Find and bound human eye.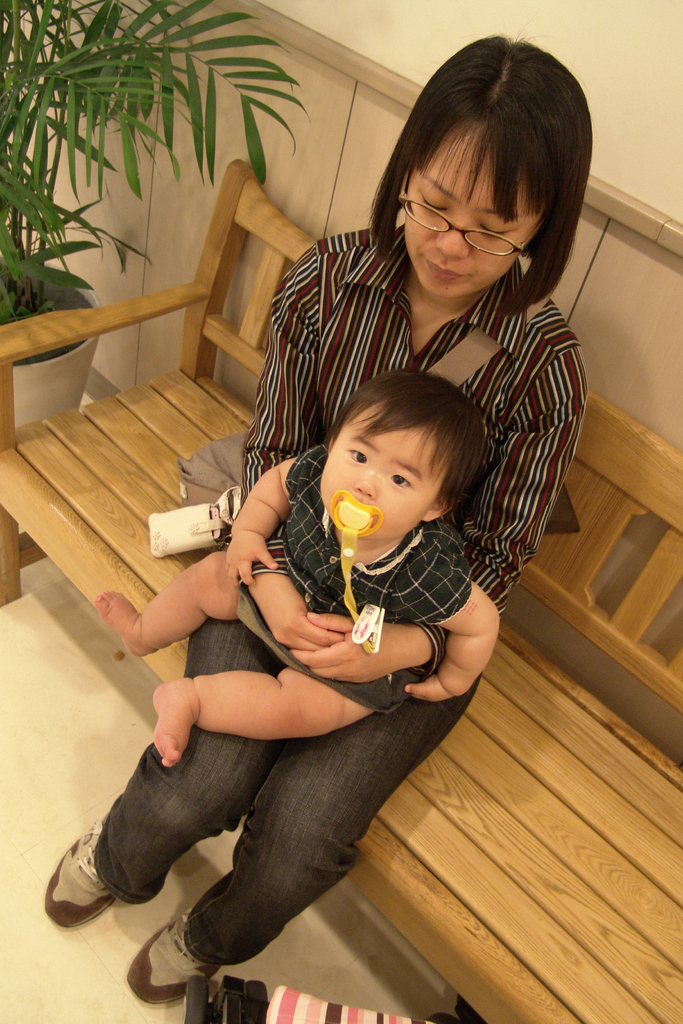
Bound: [342,445,368,467].
